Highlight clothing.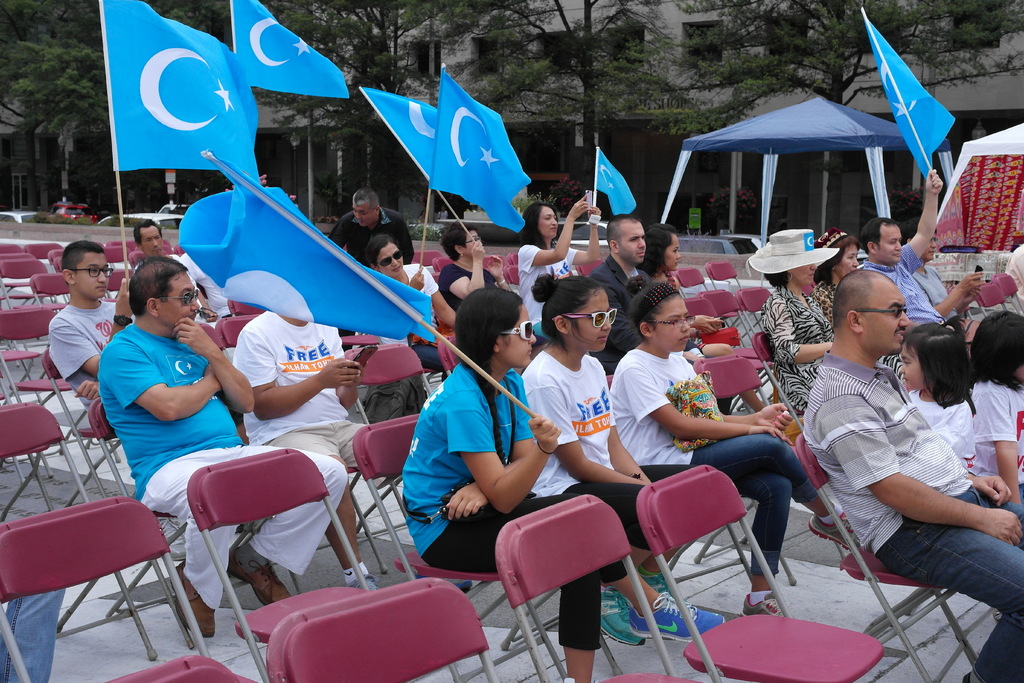
Highlighted region: left=811, top=343, right=1023, bottom=680.
